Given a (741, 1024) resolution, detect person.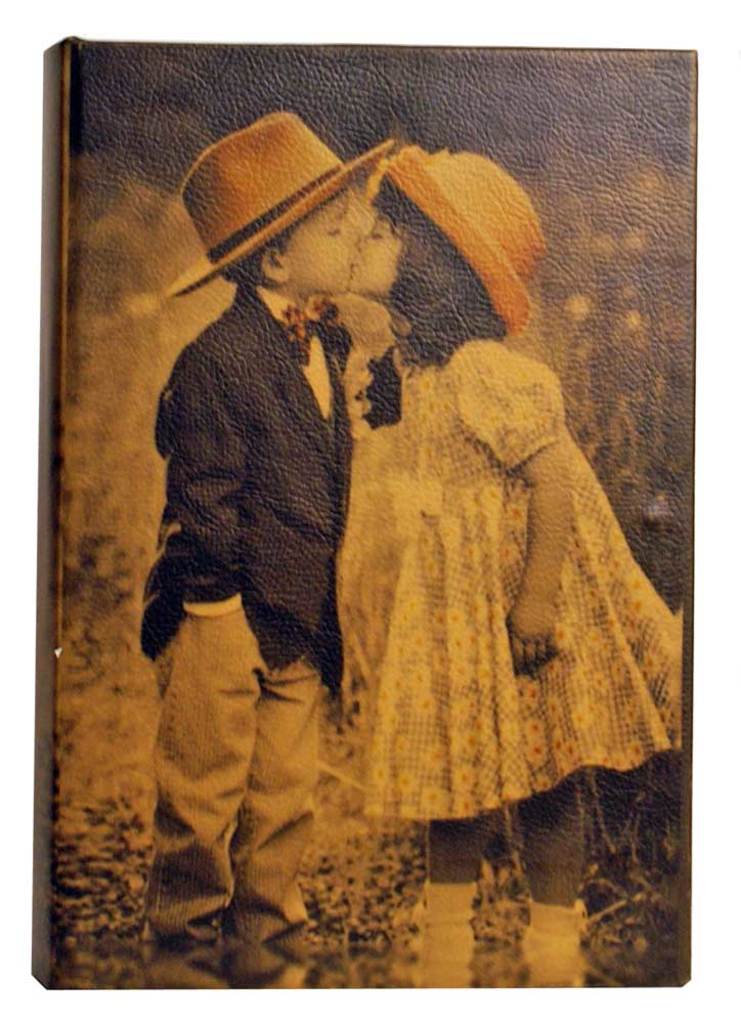
(122, 172, 376, 959).
